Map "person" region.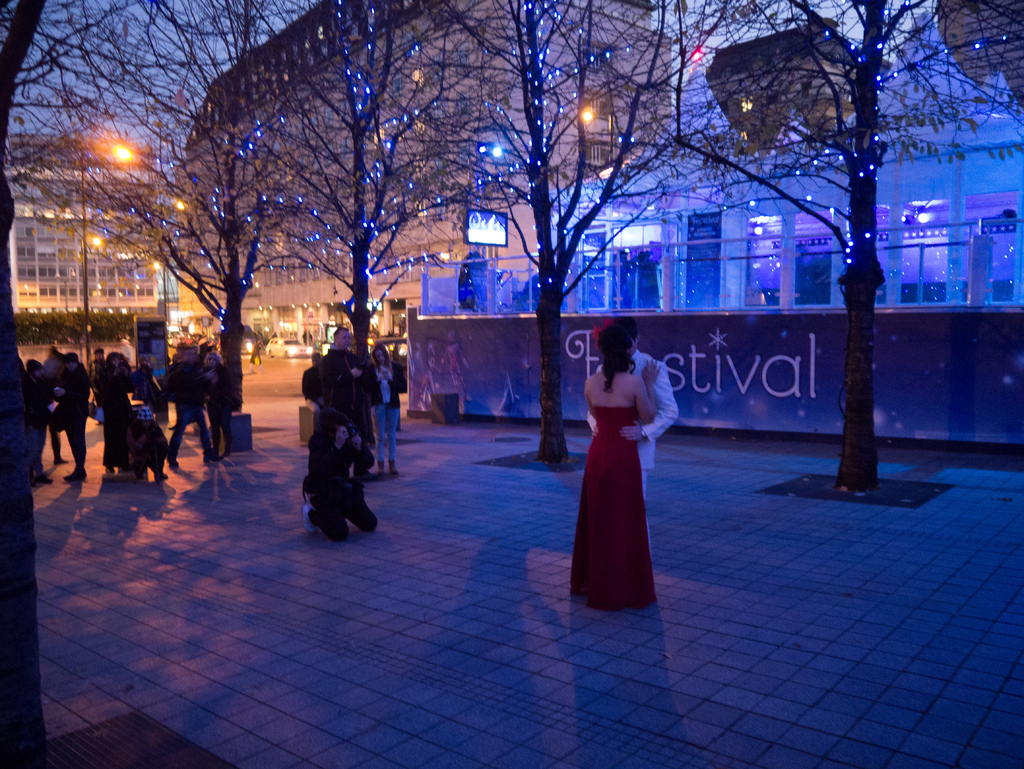
Mapped to select_region(314, 326, 371, 465).
